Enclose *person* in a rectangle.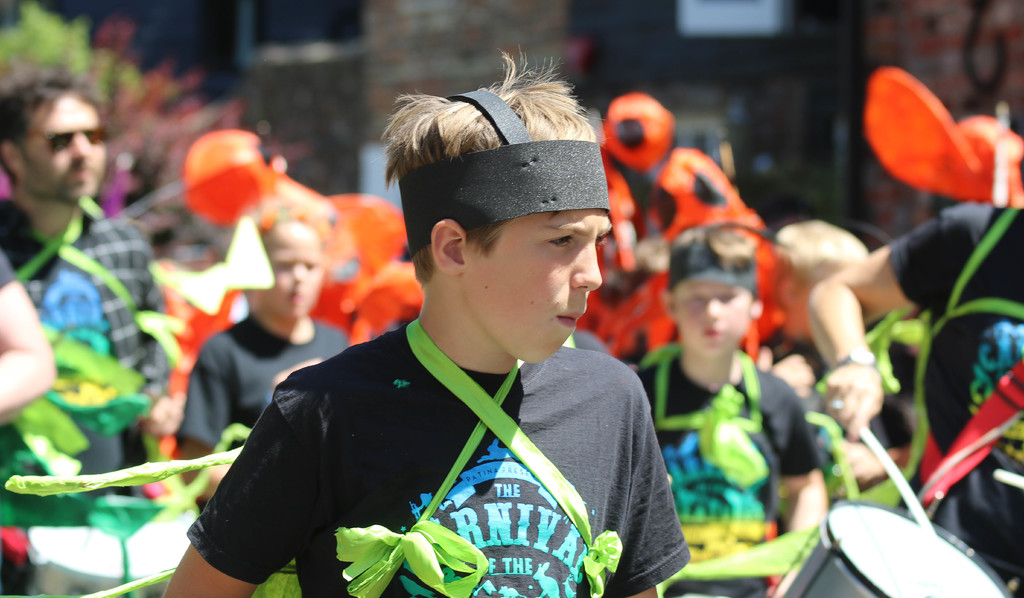
[634,221,818,597].
